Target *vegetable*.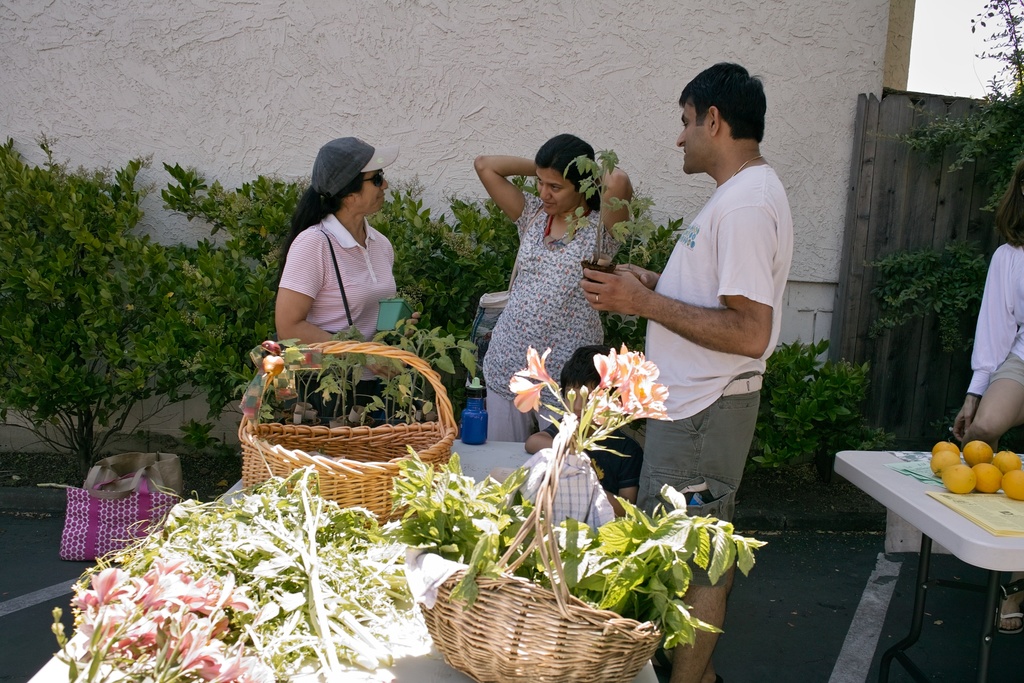
Target region: {"left": 67, "top": 498, "right": 387, "bottom": 665}.
